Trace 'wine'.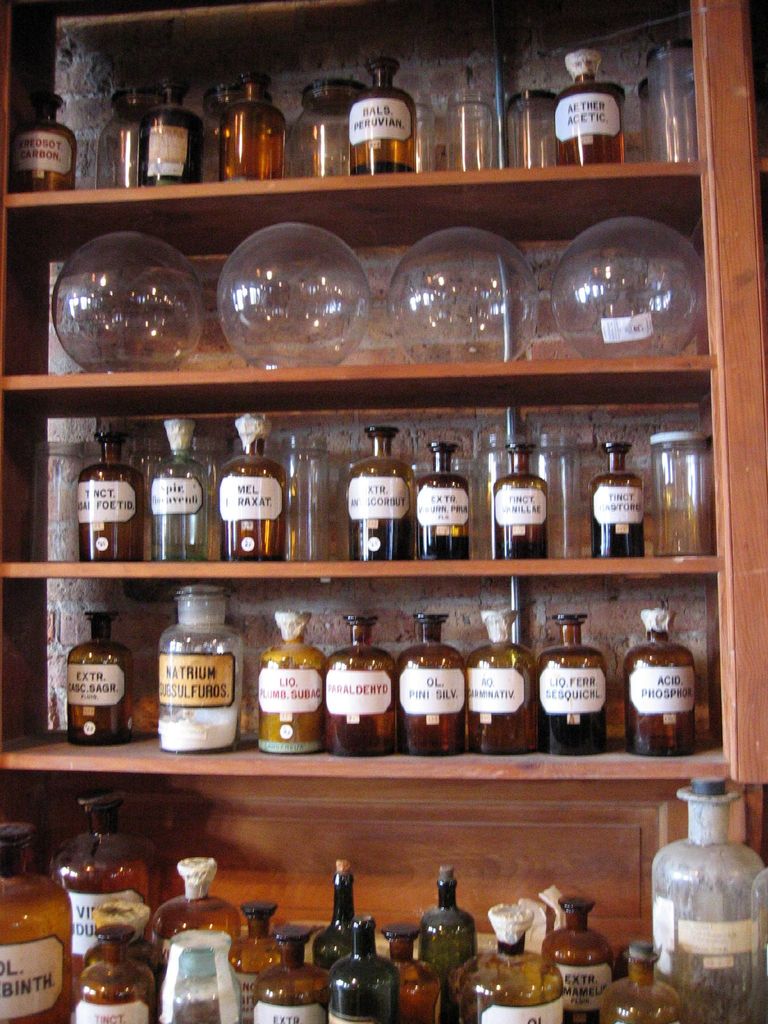
Traced to box=[417, 854, 479, 1023].
